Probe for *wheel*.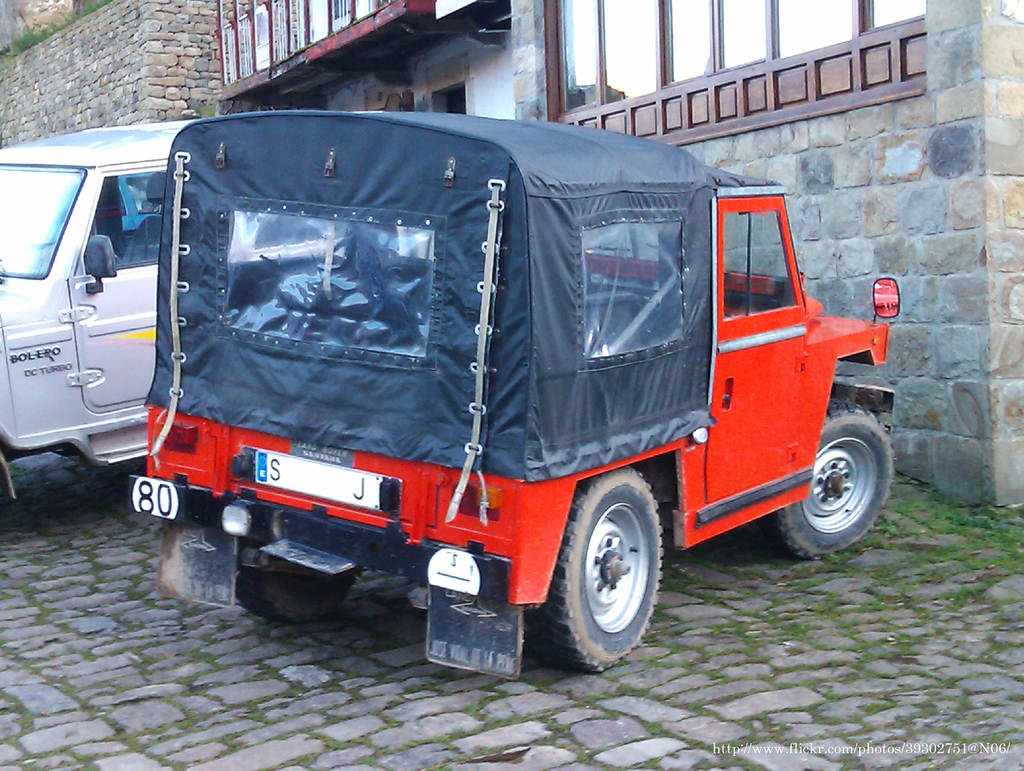
Probe result: box=[543, 480, 661, 664].
